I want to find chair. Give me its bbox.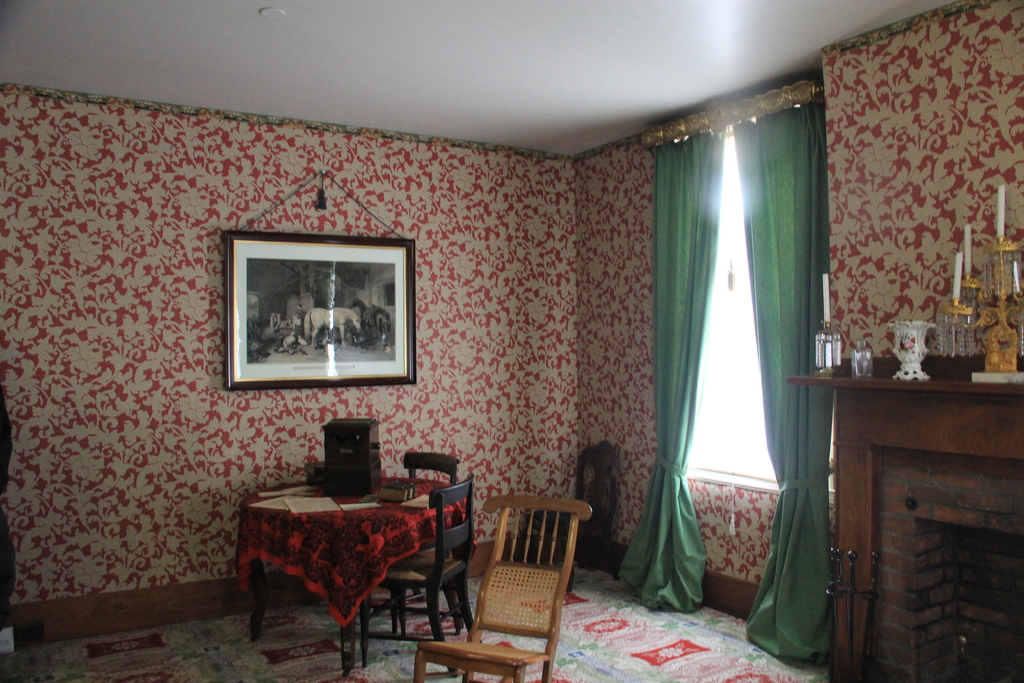
<bbox>362, 470, 479, 662</bbox>.
